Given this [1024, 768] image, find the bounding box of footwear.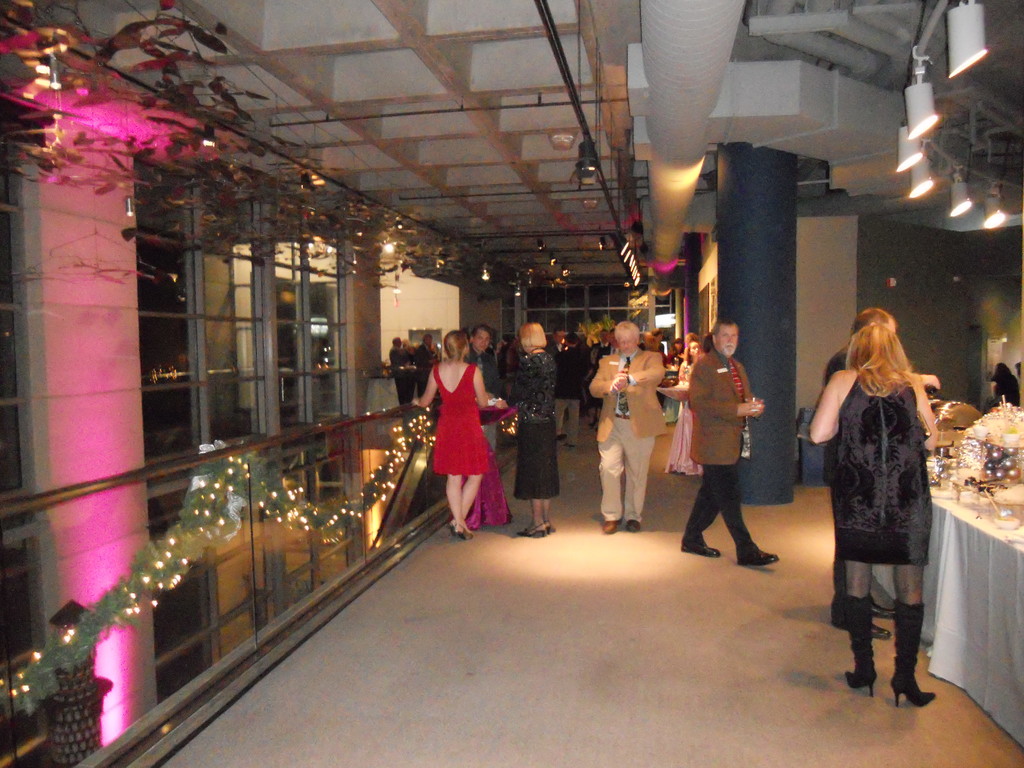
locate(735, 547, 778, 563).
